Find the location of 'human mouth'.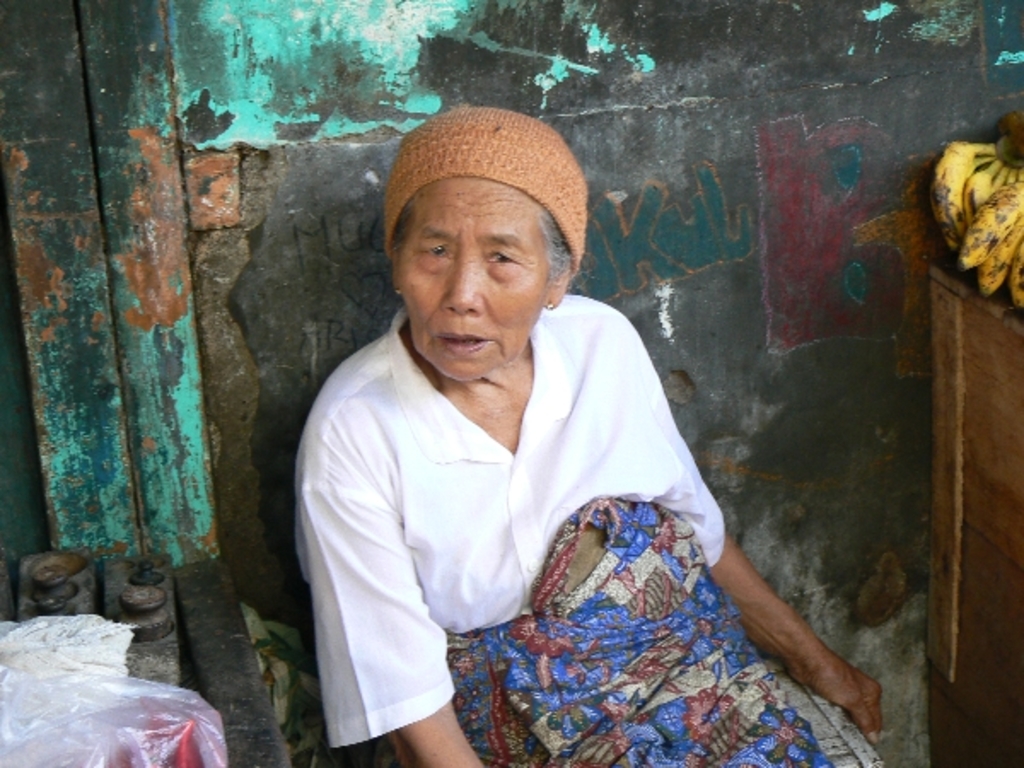
Location: box(425, 328, 498, 355).
